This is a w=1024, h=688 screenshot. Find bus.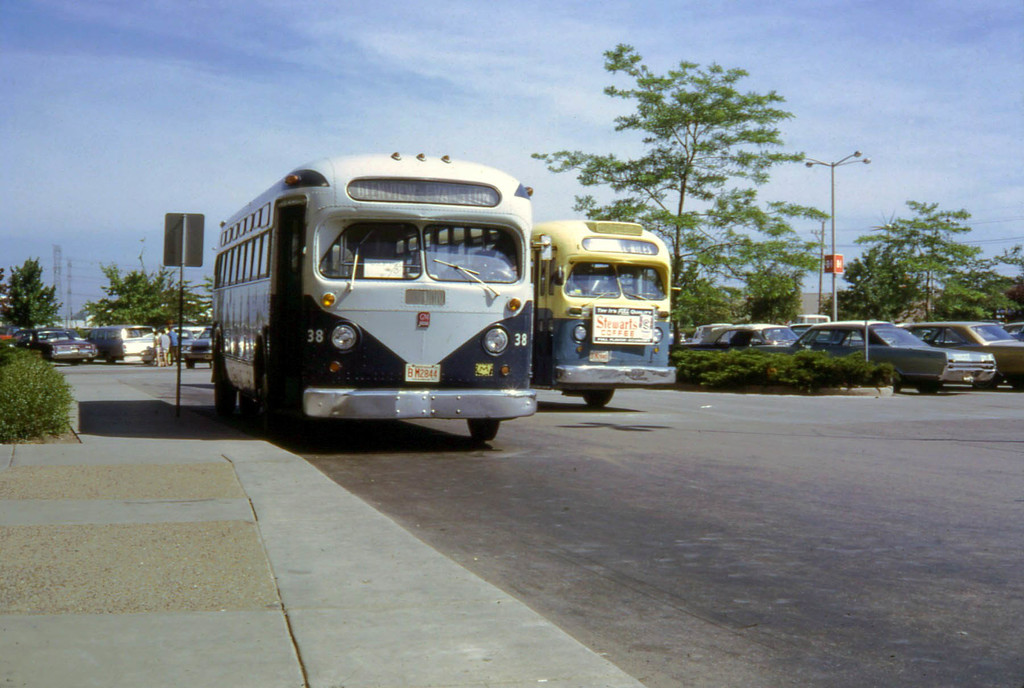
Bounding box: [397, 218, 673, 410].
